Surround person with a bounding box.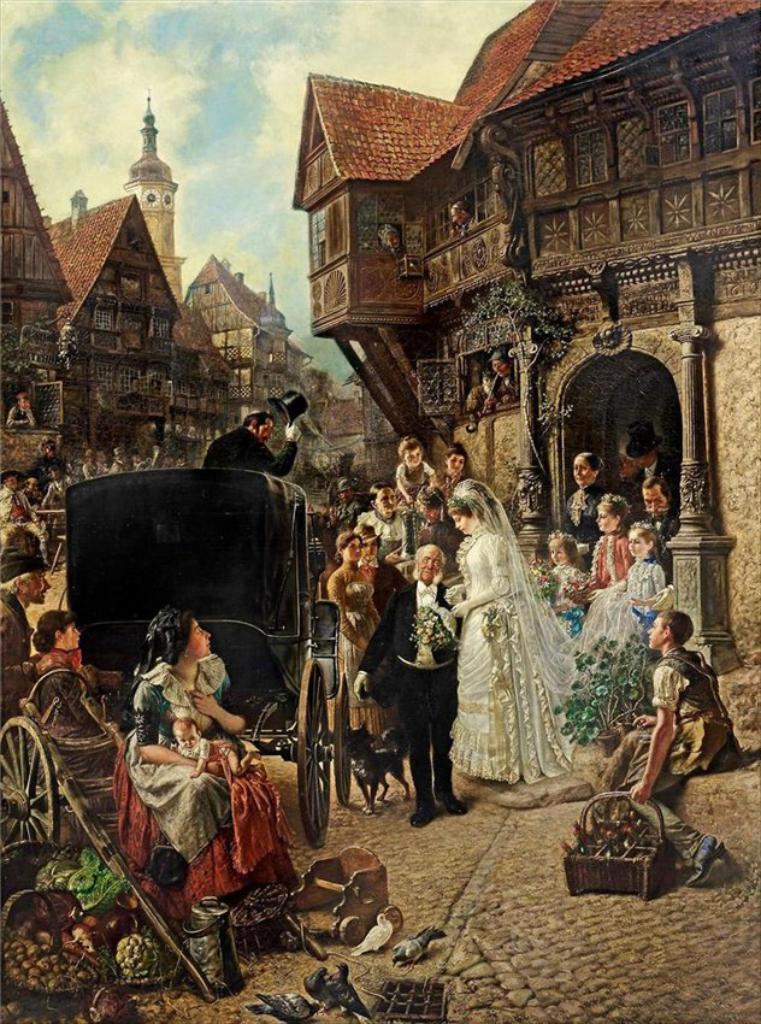
select_region(124, 607, 284, 960).
